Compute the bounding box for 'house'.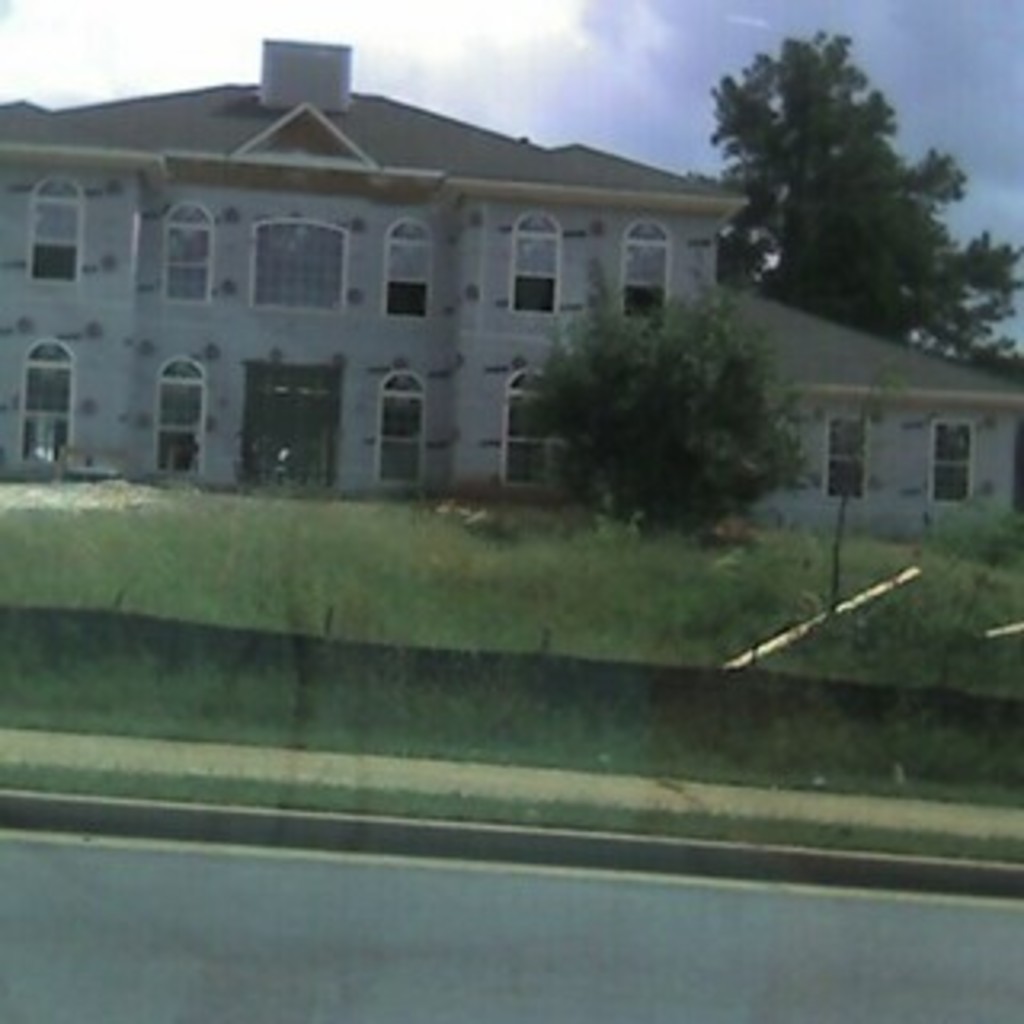
box(6, 19, 752, 534).
